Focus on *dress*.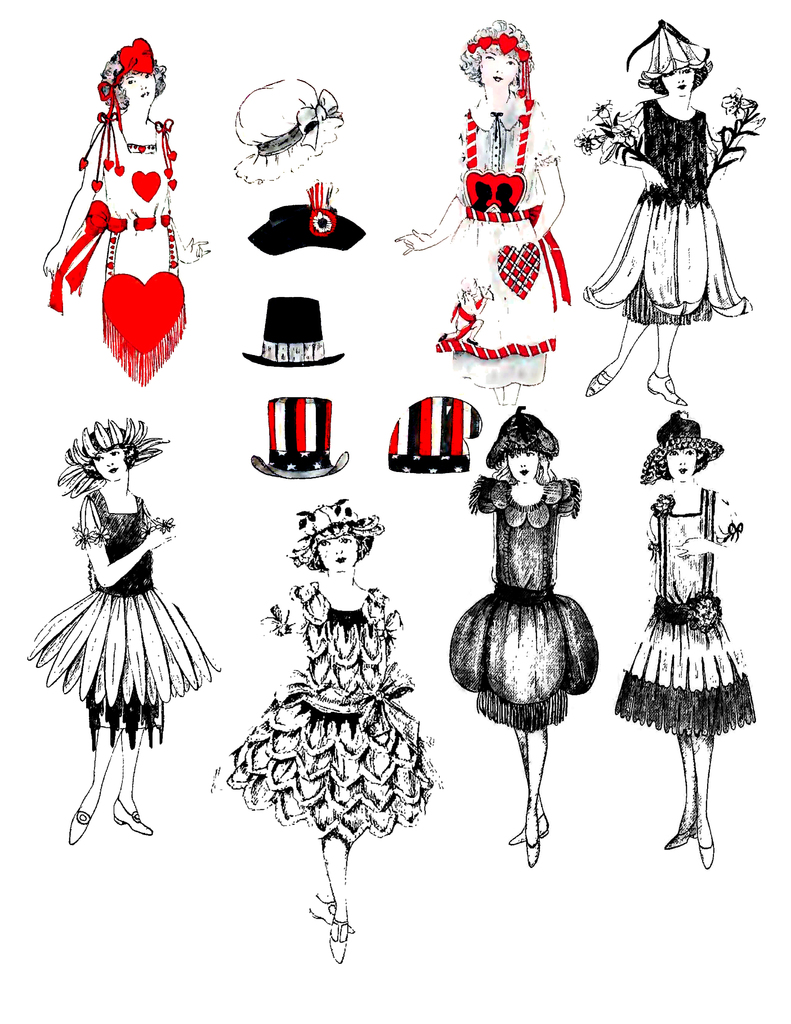
Focused at bbox=[624, 512, 756, 746].
